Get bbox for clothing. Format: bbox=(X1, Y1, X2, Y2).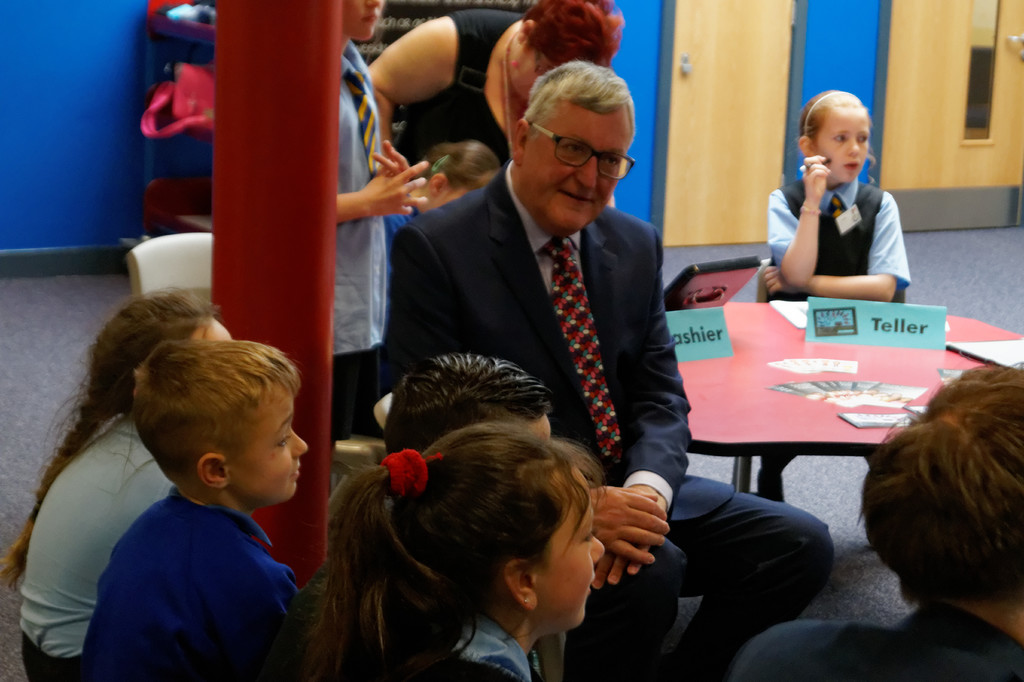
bbox=(330, 38, 398, 446).
